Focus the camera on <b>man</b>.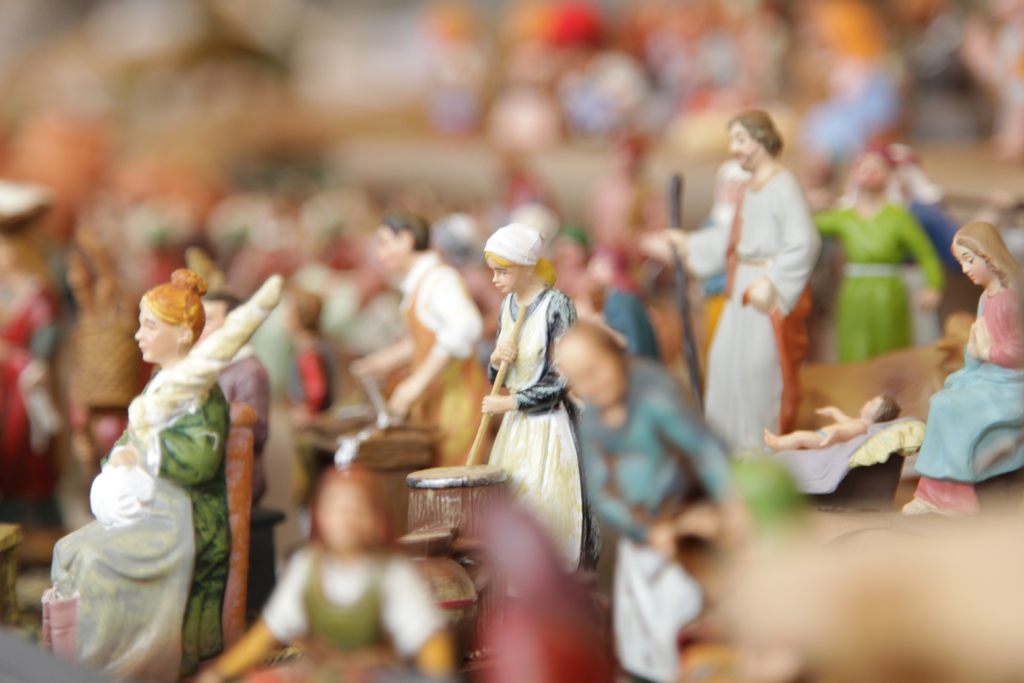
Focus region: x1=334 y1=200 x2=502 y2=475.
